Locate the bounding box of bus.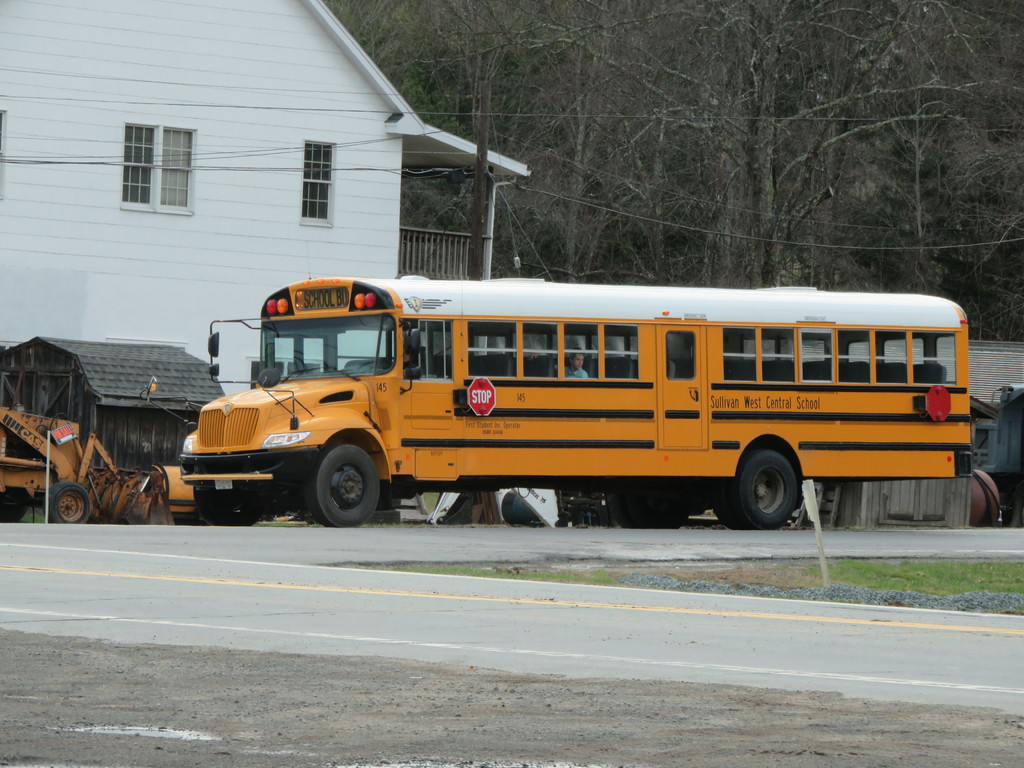
Bounding box: rect(140, 269, 972, 536).
